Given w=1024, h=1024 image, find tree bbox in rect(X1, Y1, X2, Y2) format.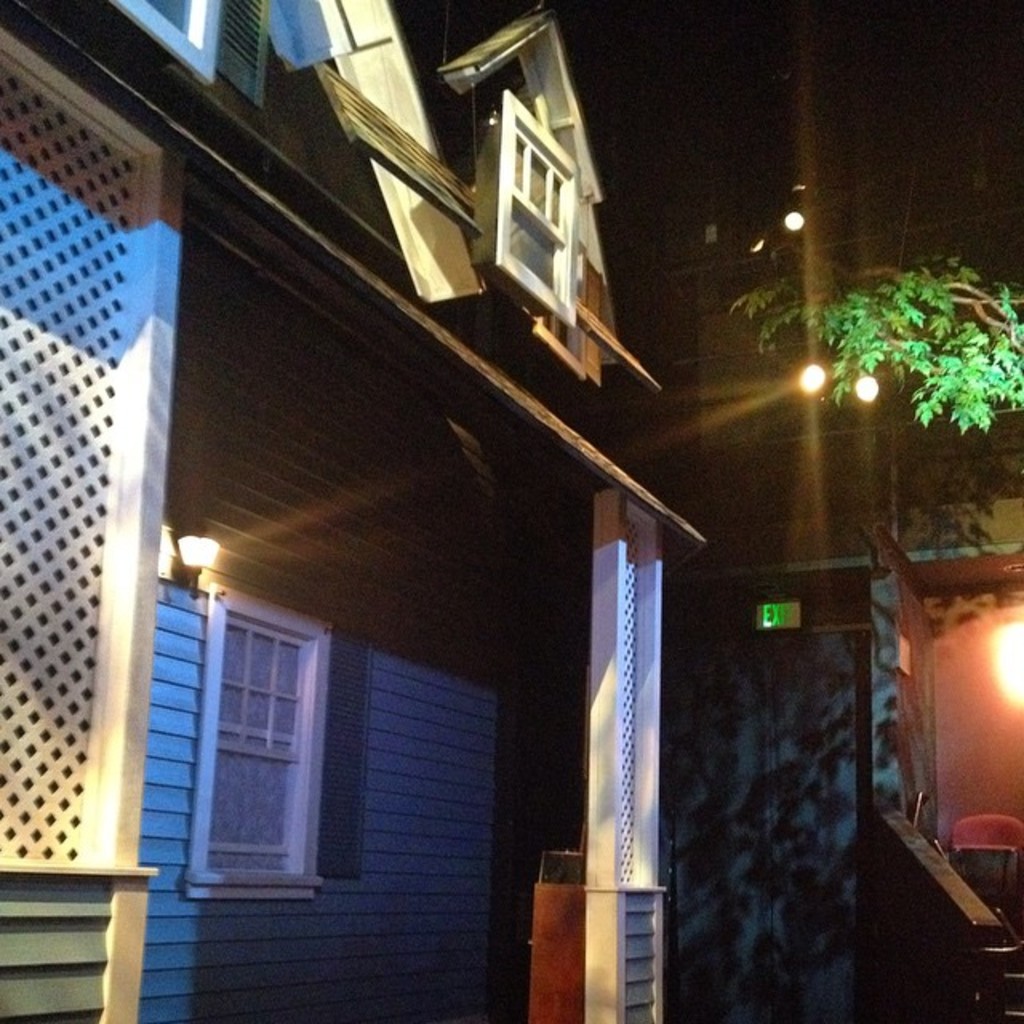
rect(725, 253, 1022, 437).
